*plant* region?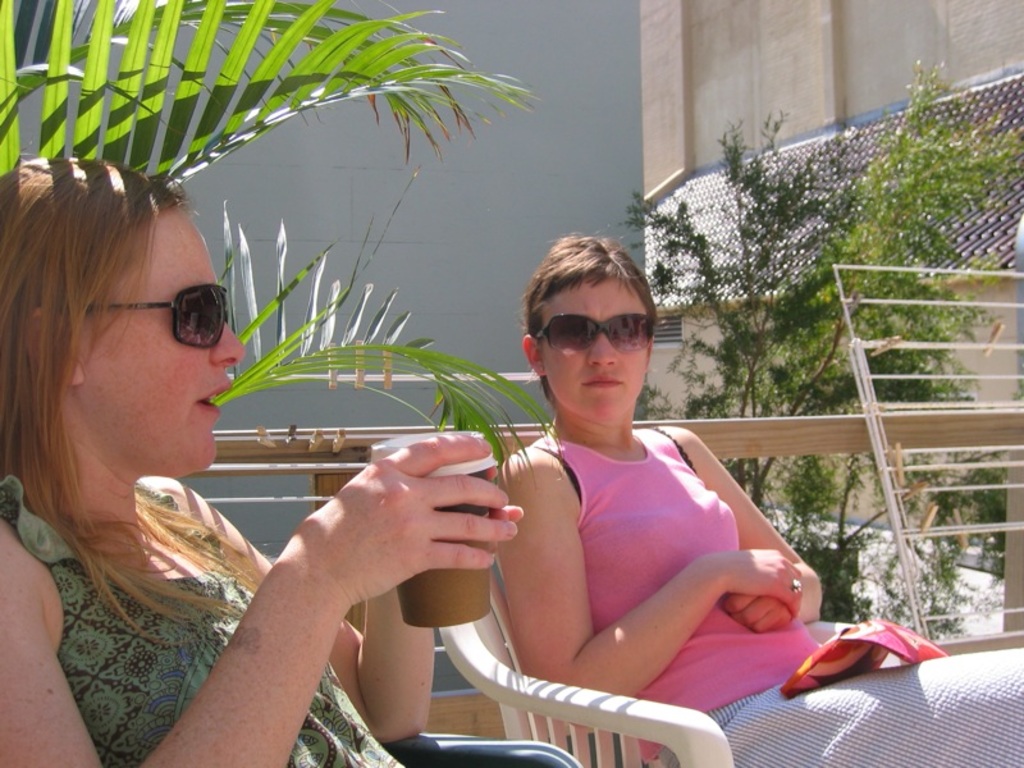
<region>0, 0, 577, 490</region>
